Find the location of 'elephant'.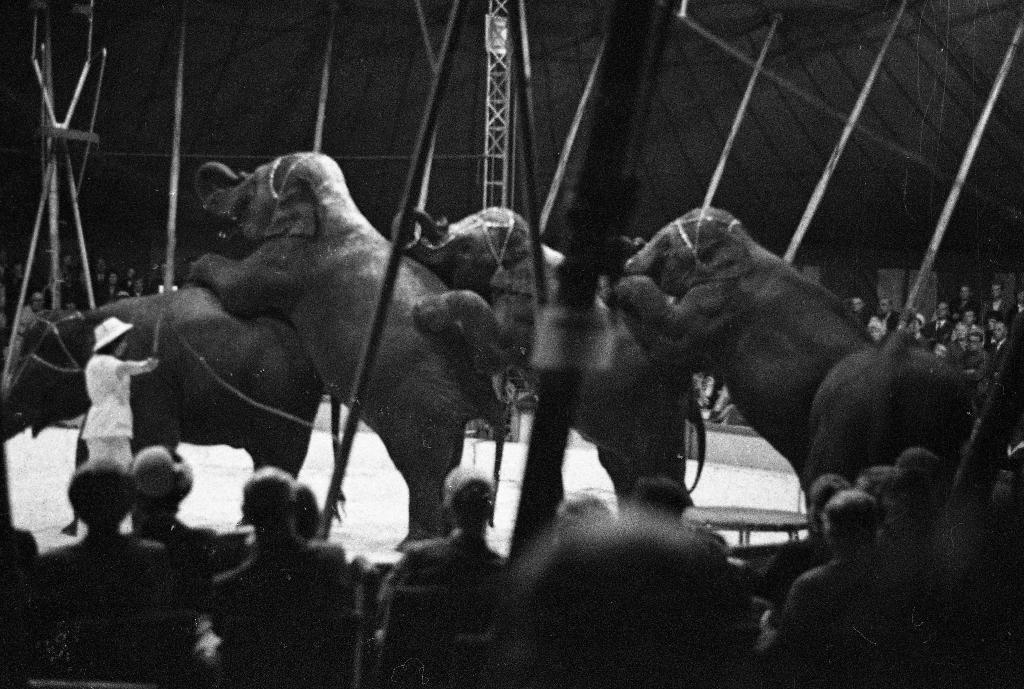
Location: box(5, 284, 323, 505).
